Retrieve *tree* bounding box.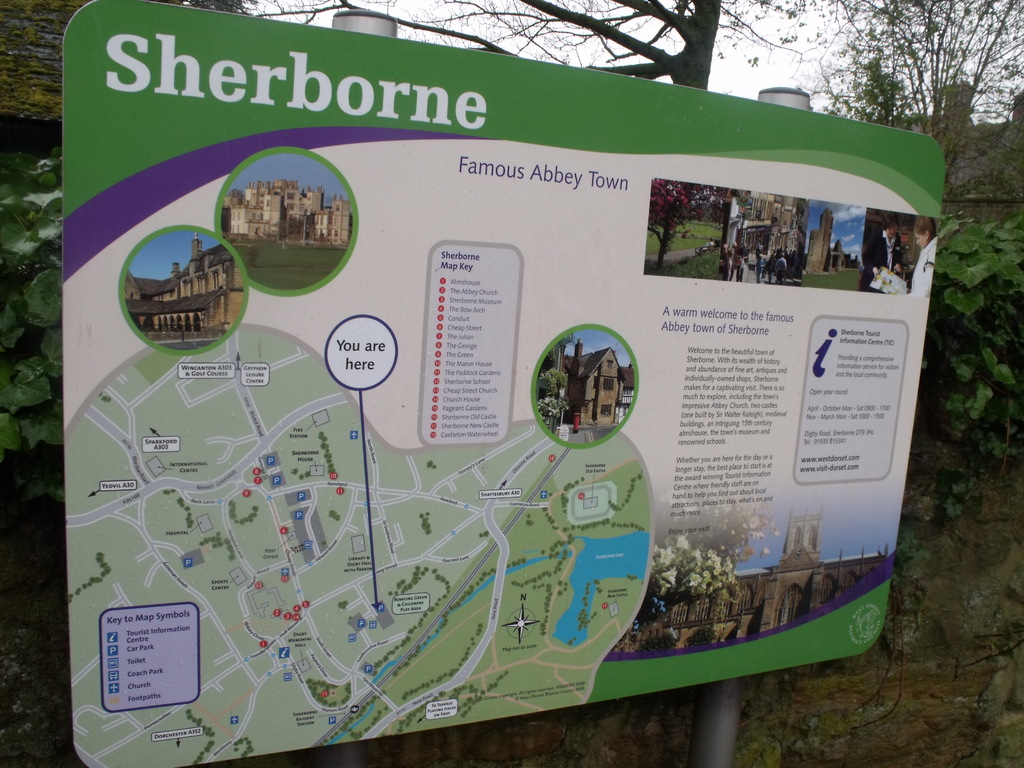
Bounding box: box(232, 0, 816, 92).
